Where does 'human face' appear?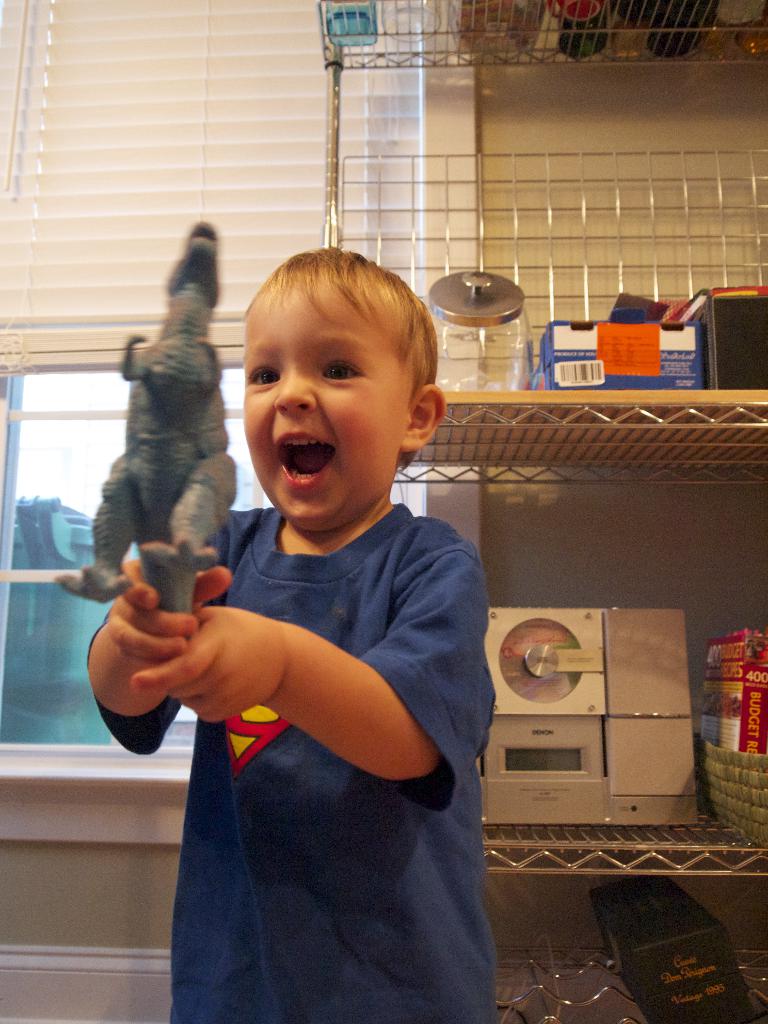
Appears at box(240, 277, 404, 524).
